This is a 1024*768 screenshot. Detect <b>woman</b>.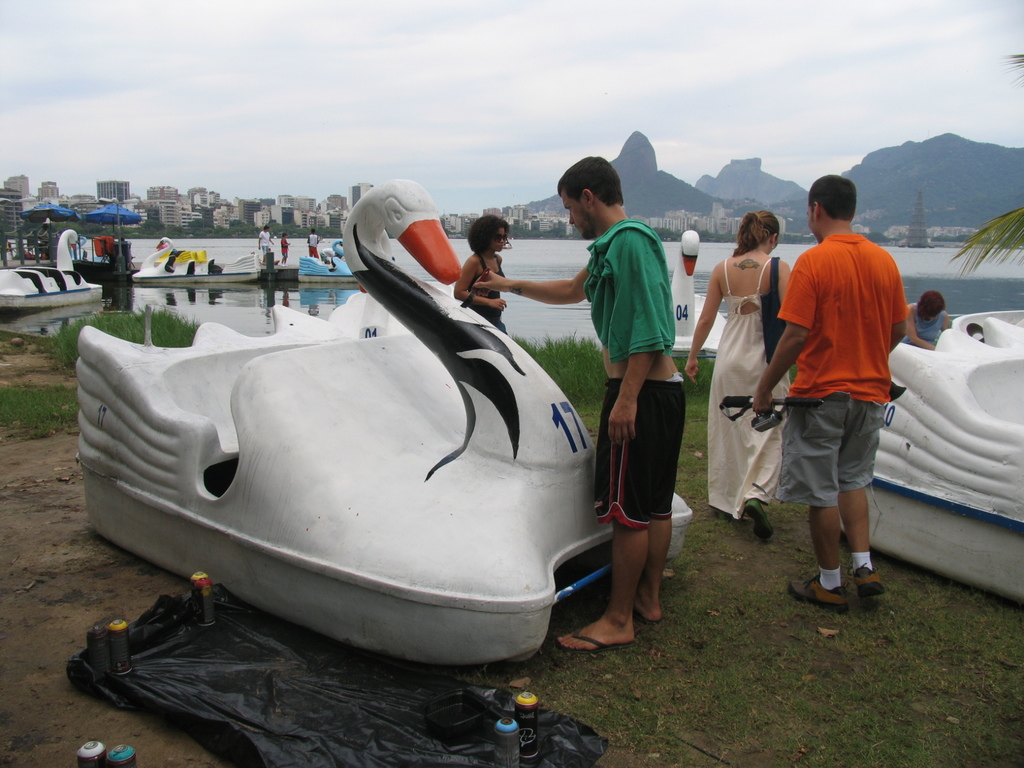
x1=685 y1=210 x2=793 y2=547.
